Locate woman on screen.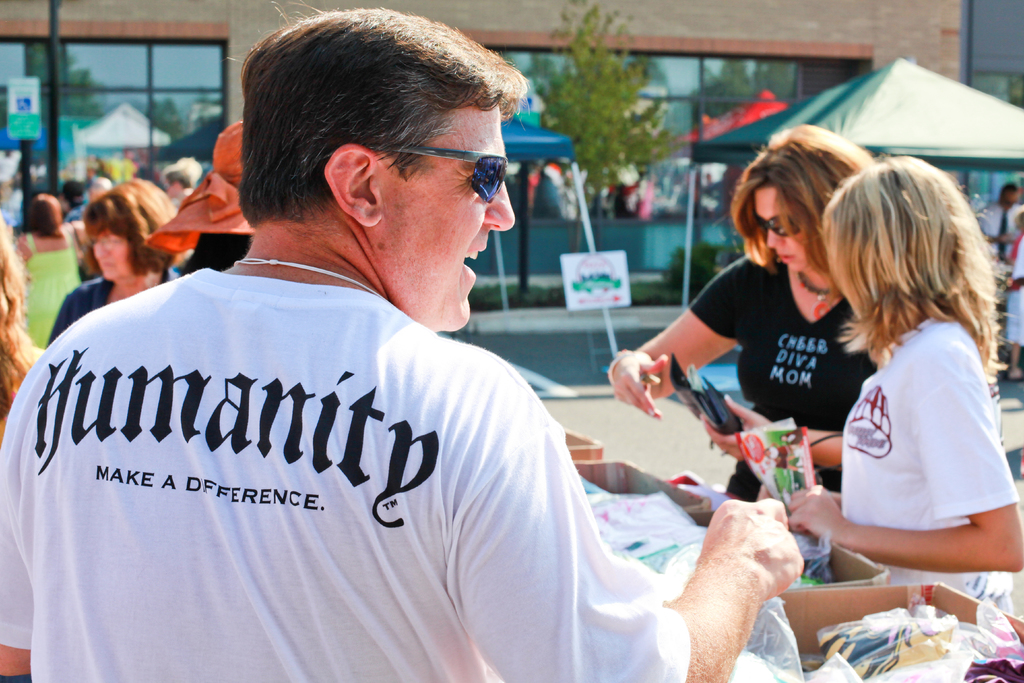
On screen at 782,160,1022,619.
